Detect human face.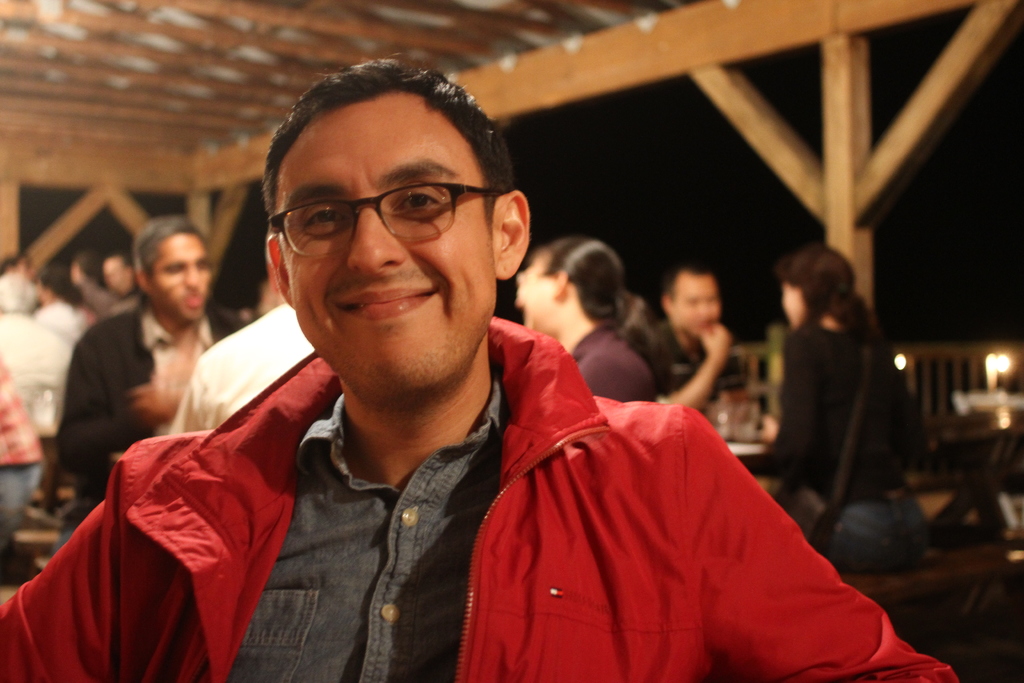
Detected at bbox=(152, 233, 209, 320).
